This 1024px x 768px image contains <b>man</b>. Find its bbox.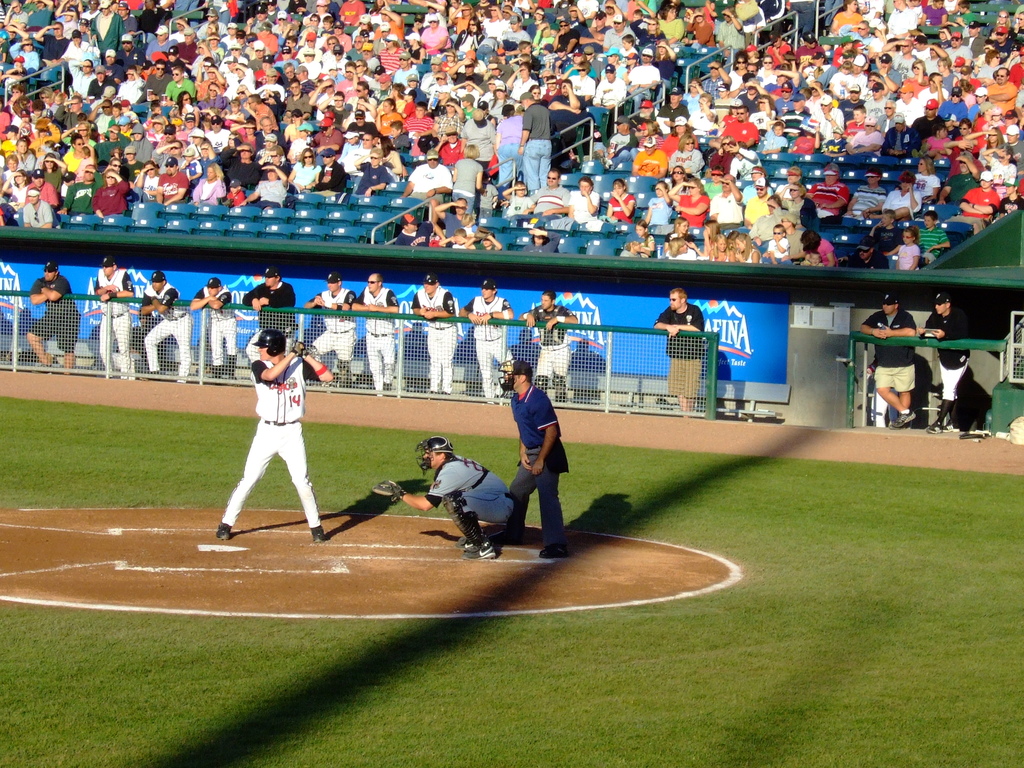
(24,260,83,370).
